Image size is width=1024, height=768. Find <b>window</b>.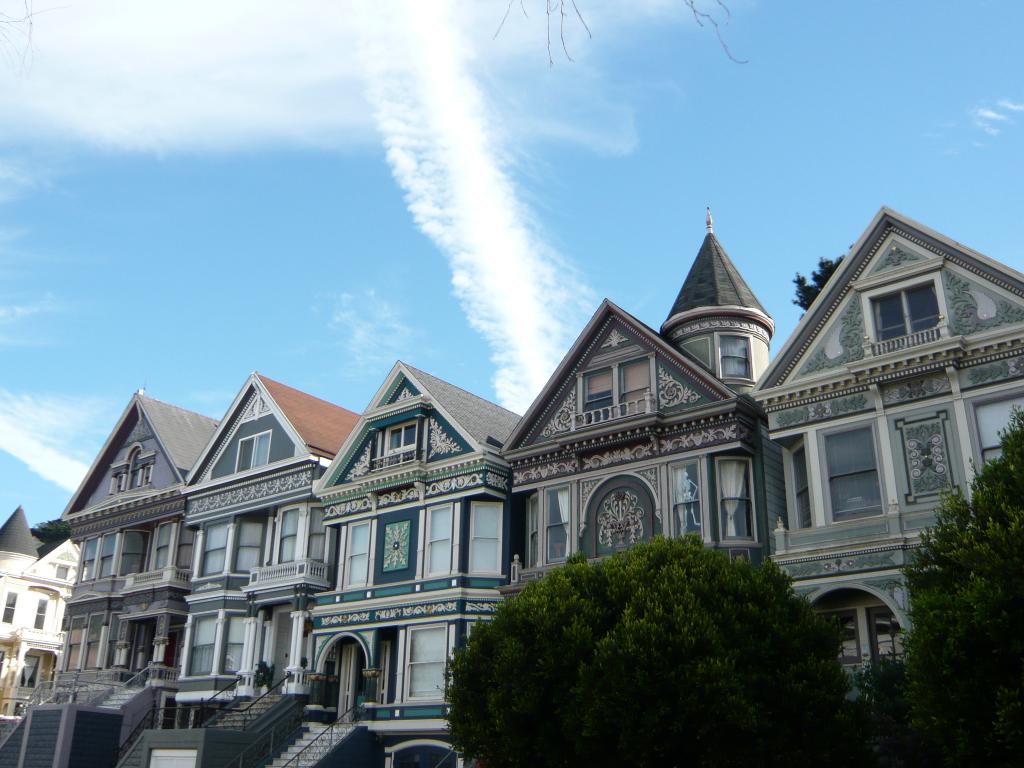
left=570, top=355, right=655, bottom=435.
